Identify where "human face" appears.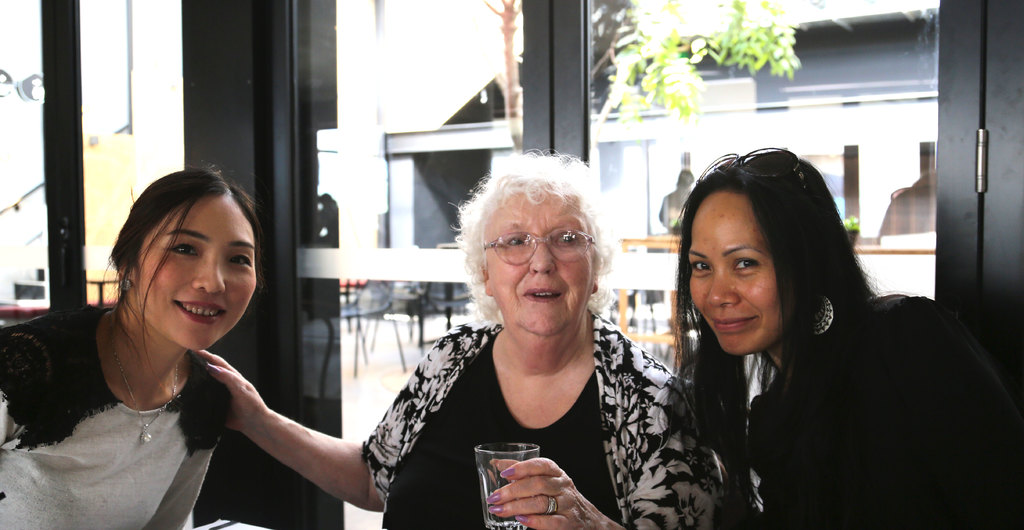
Appears at detection(484, 181, 596, 337).
